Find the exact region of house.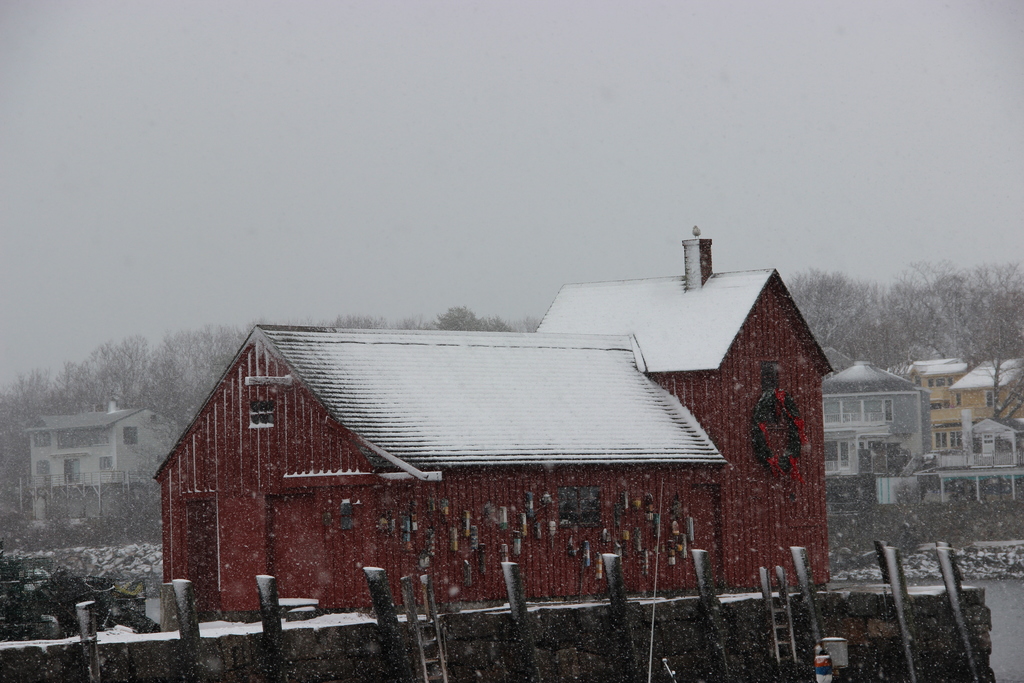
Exact region: locate(21, 397, 176, 523).
